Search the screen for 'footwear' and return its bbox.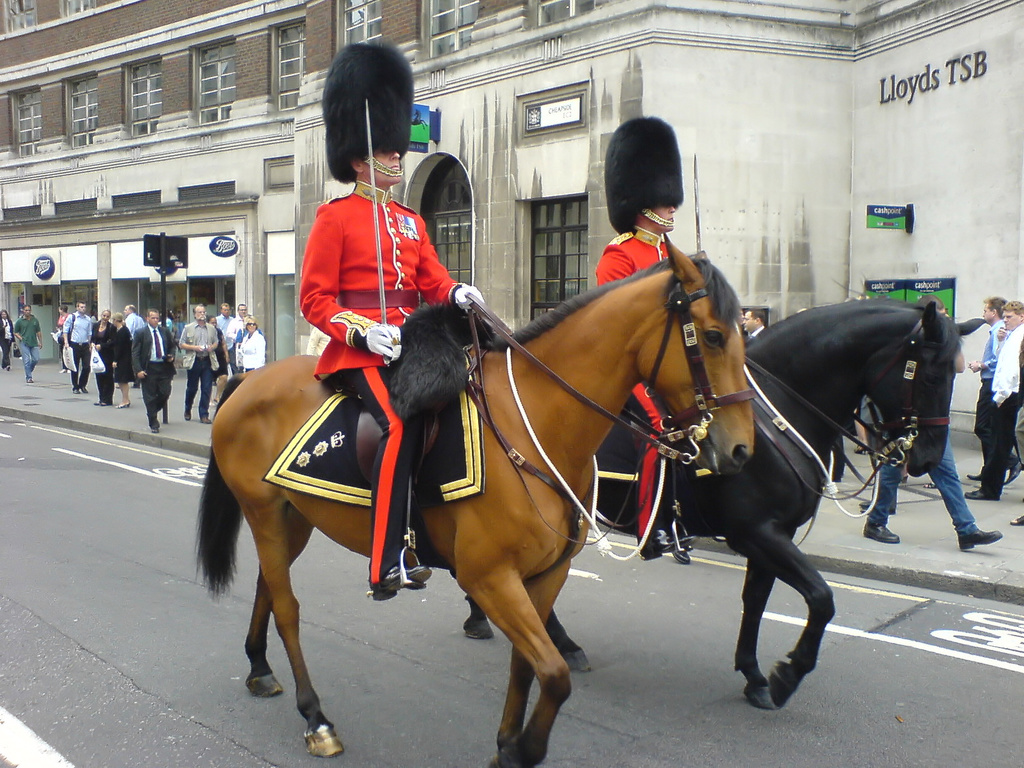
Found: bbox=(95, 394, 108, 404).
